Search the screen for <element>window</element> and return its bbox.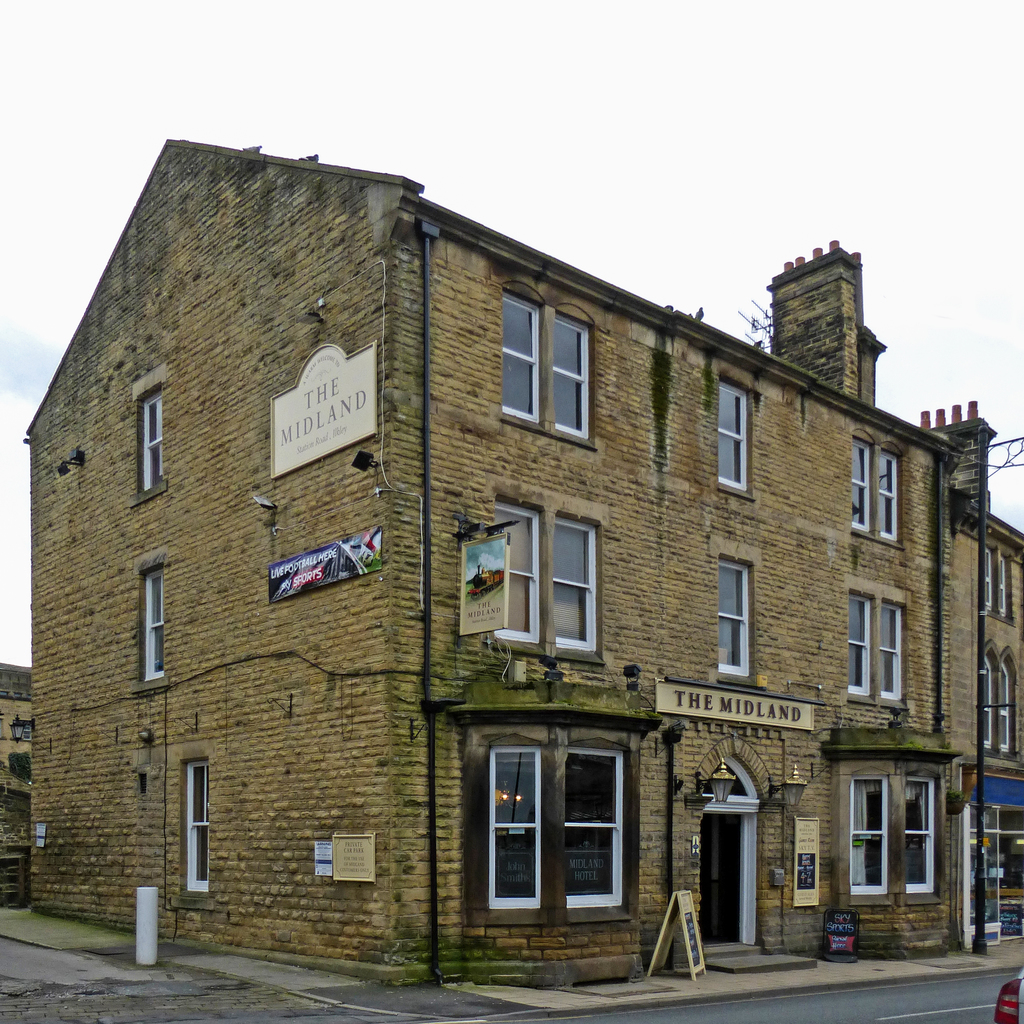
Found: locate(985, 544, 1020, 623).
